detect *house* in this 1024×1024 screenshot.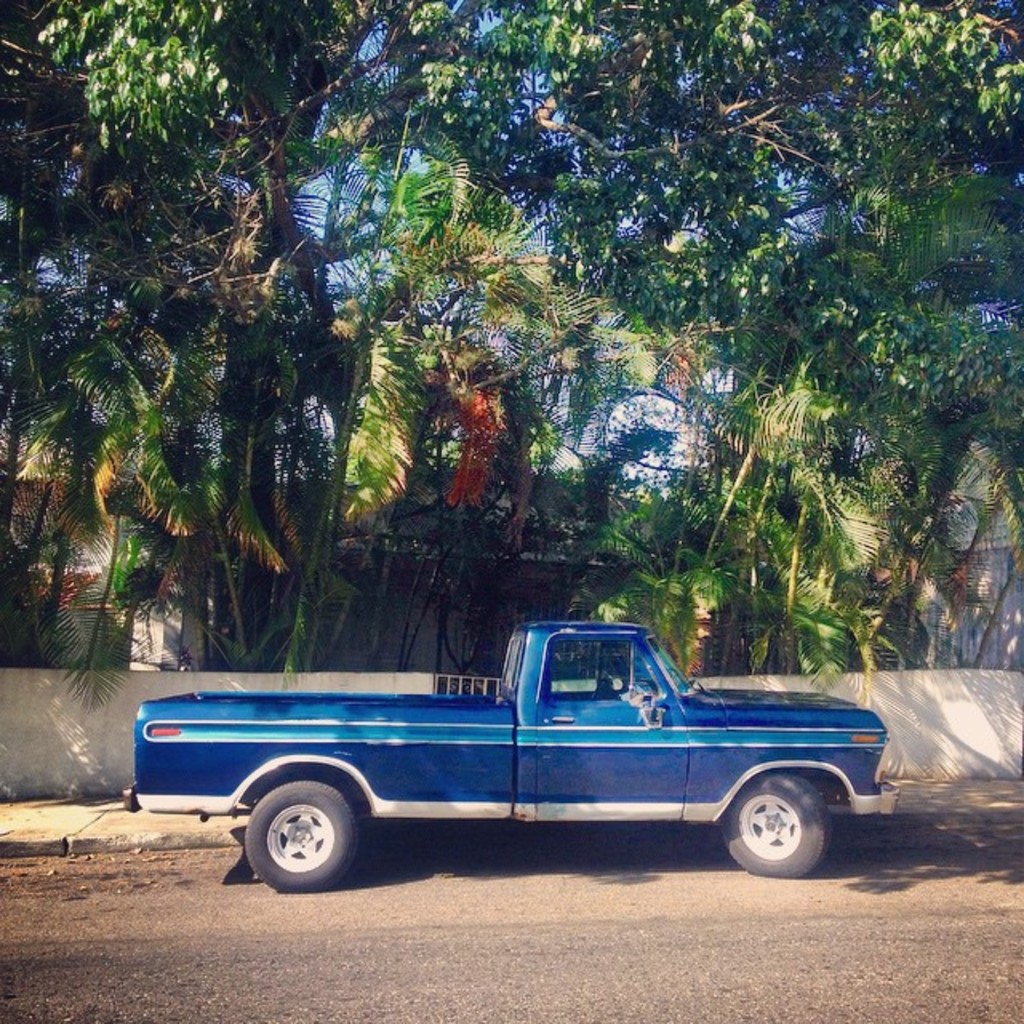
Detection: <box>758,493,877,667</box>.
